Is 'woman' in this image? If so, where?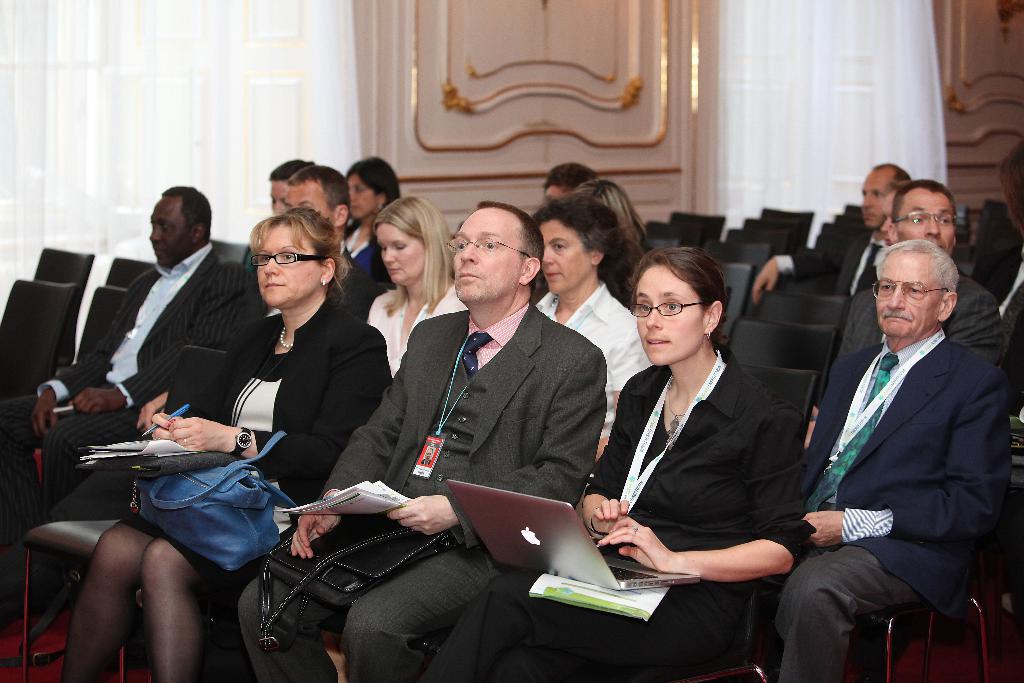
Yes, at rect(115, 191, 335, 667).
